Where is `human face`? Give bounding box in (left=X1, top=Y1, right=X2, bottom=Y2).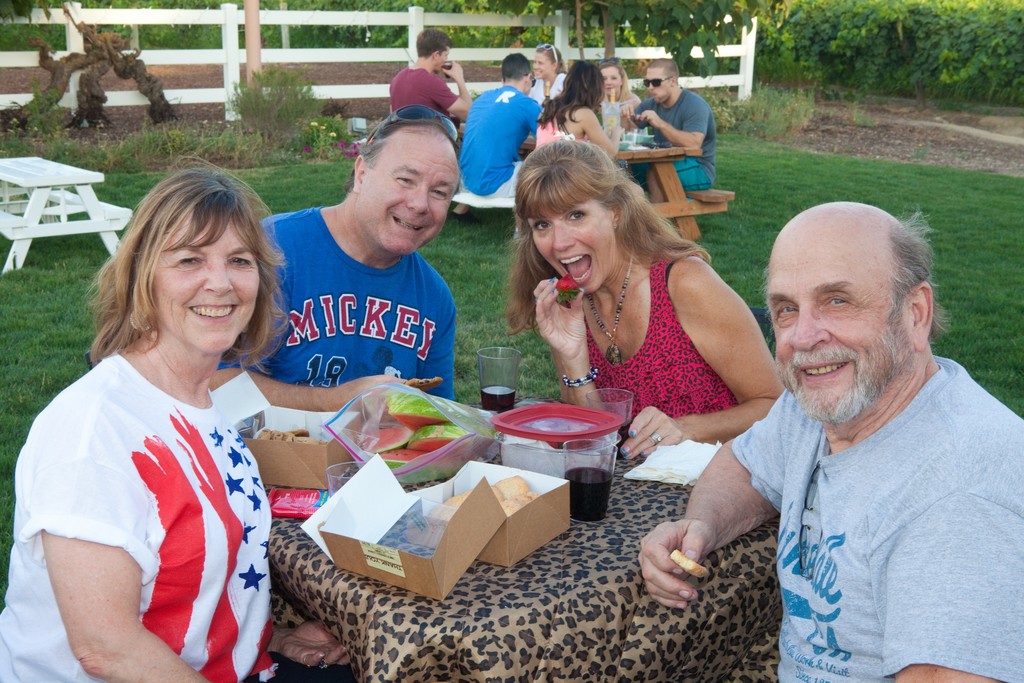
(left=764, top=237, right=909, bottom=425).
